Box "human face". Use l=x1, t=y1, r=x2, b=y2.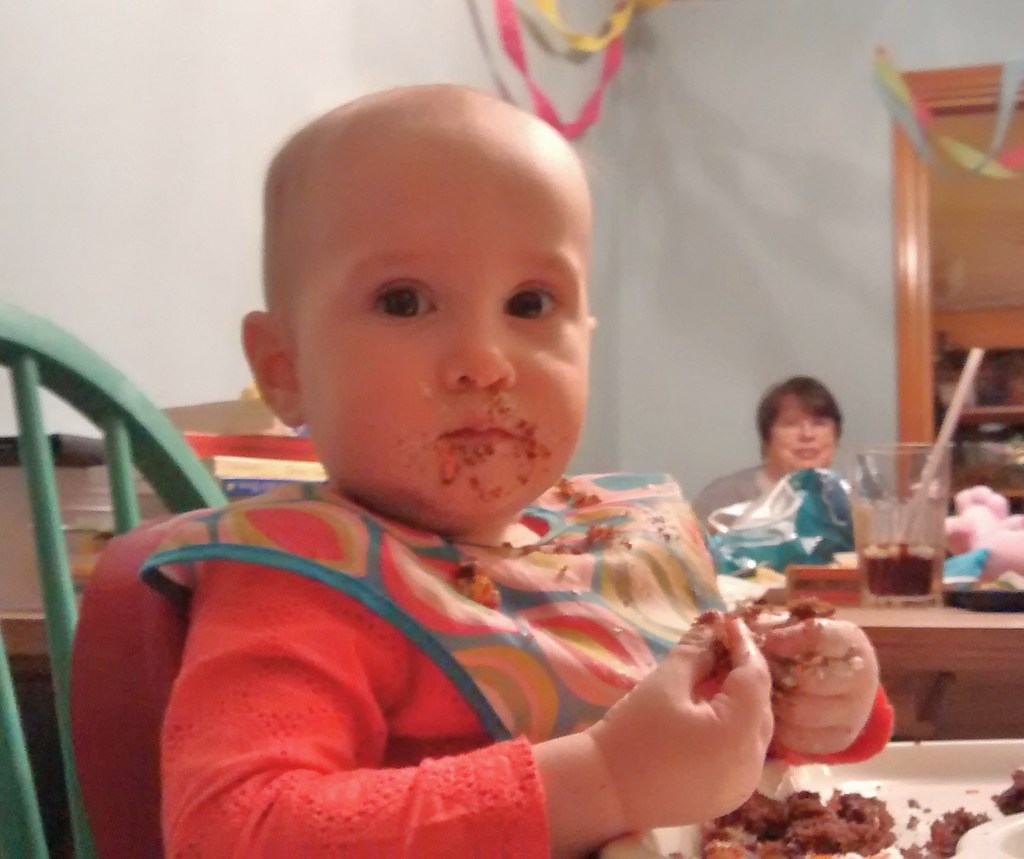
l=299, t=130, r=595, b=516.
